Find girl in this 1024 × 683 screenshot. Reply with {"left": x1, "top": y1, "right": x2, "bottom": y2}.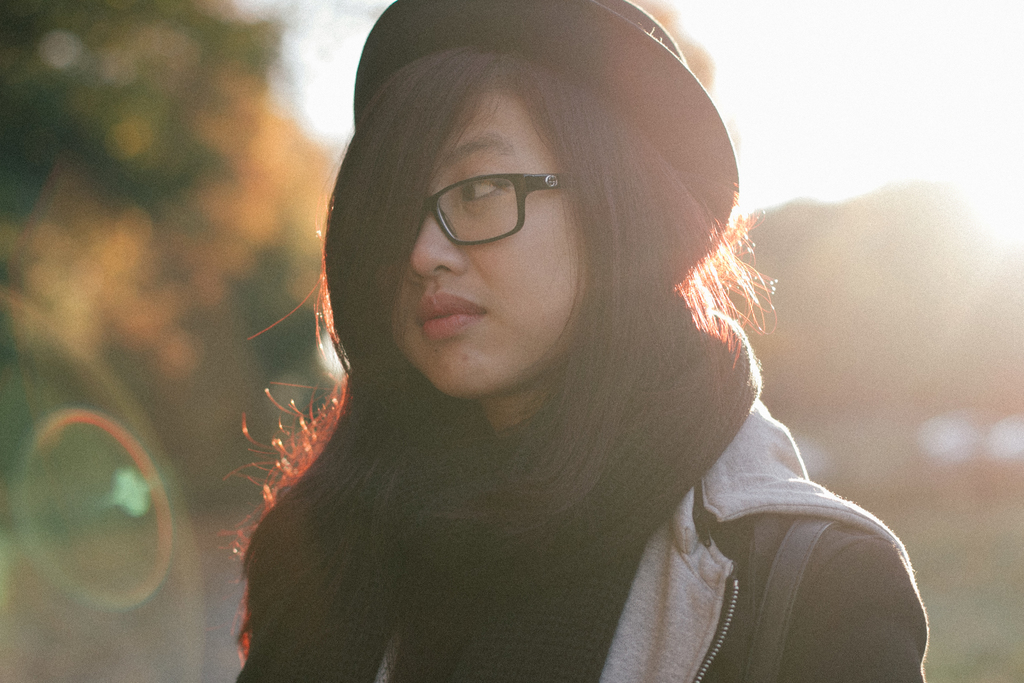
{"left": 229, "top": 0, "right": 922, "bottom": 682}.
